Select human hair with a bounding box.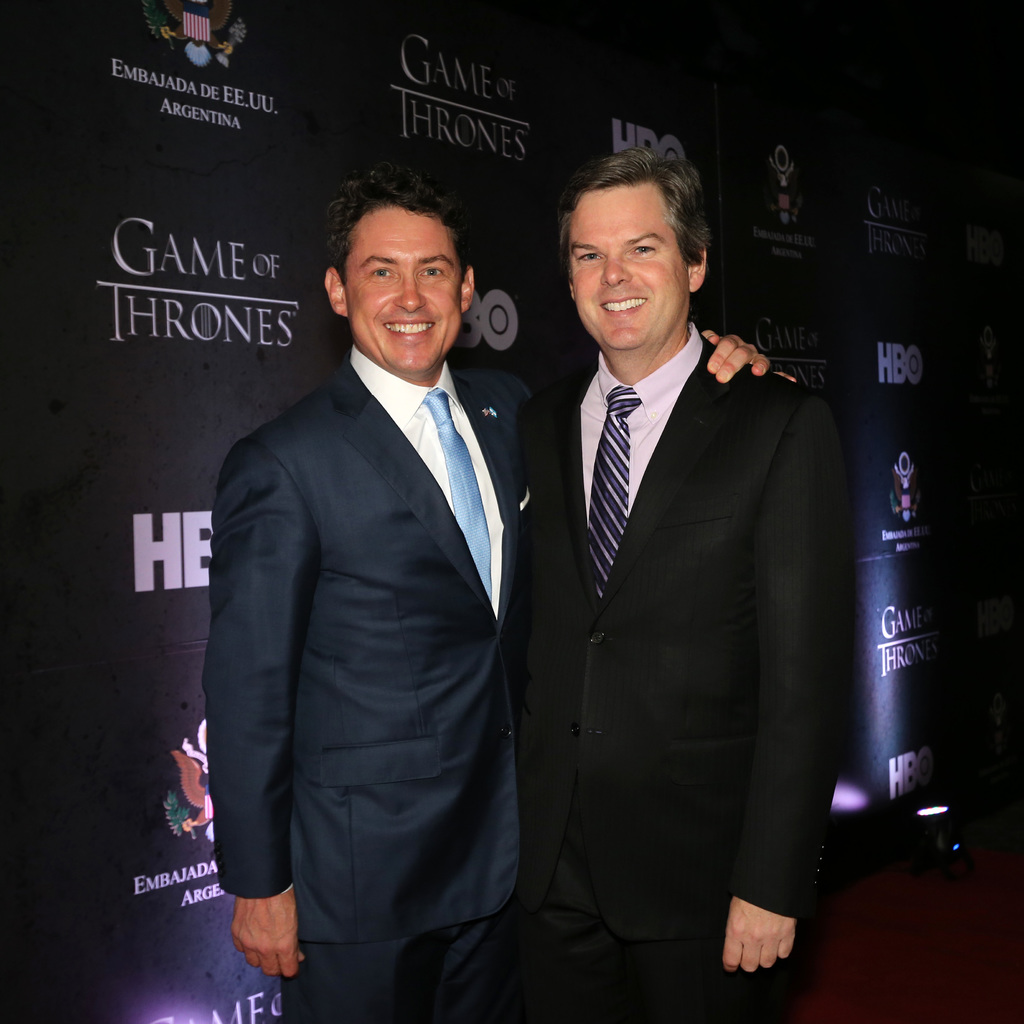
BBox(328, 161, 475, 280).
